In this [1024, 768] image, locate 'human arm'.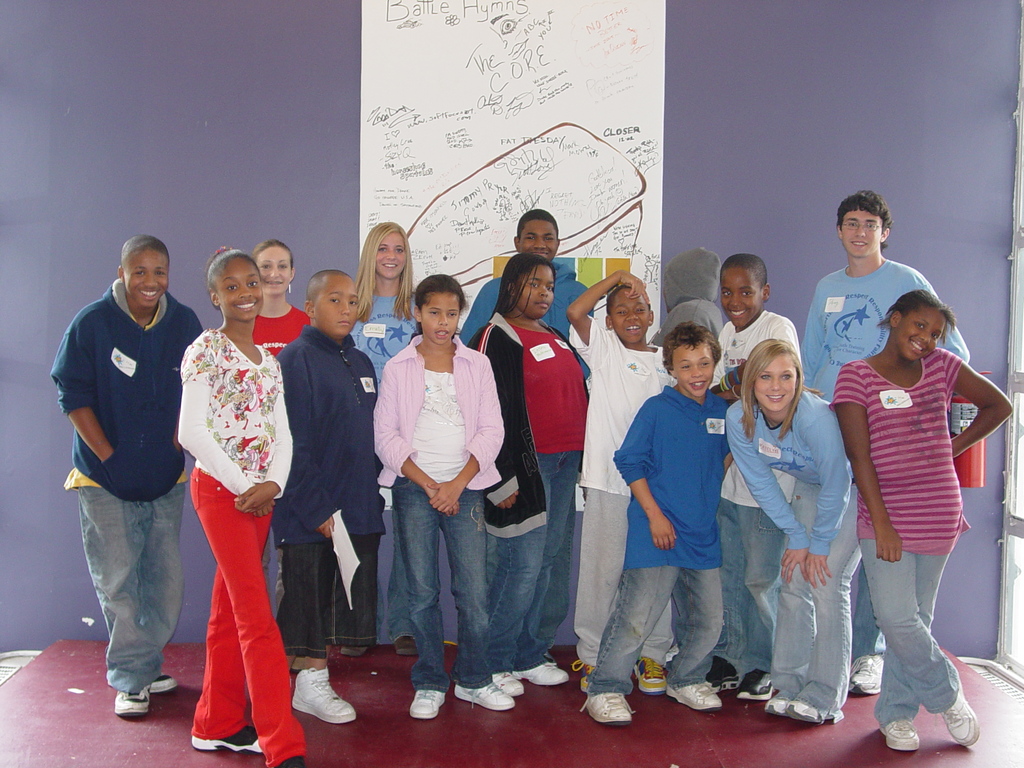
Bounding box: box=[803, 397, 831, 589].
